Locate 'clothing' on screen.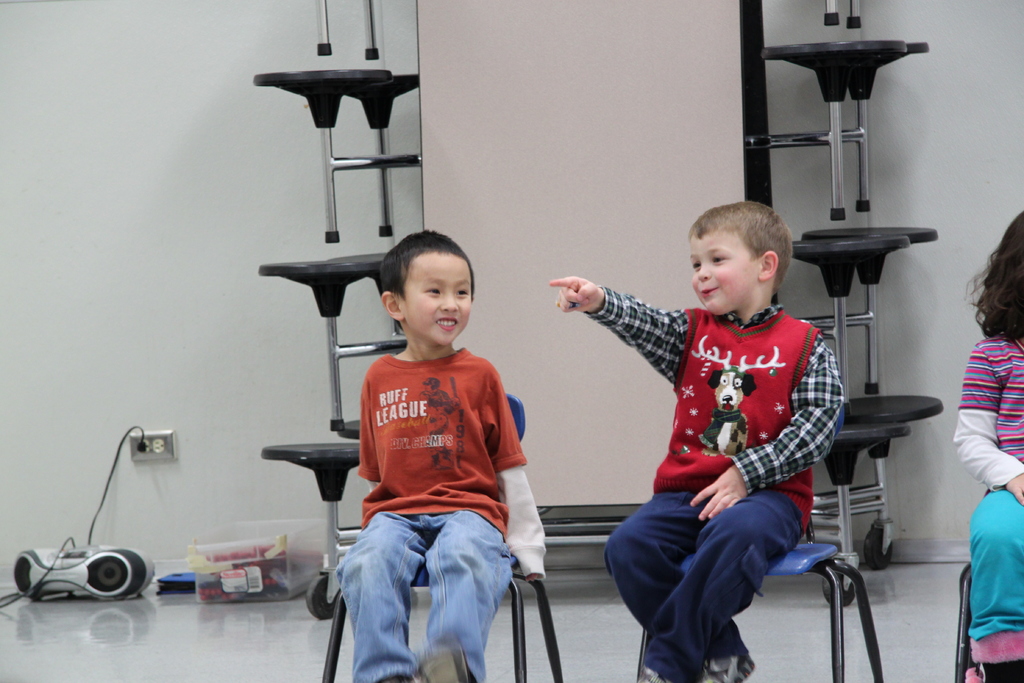
On screen at [952,331,1023,661].
